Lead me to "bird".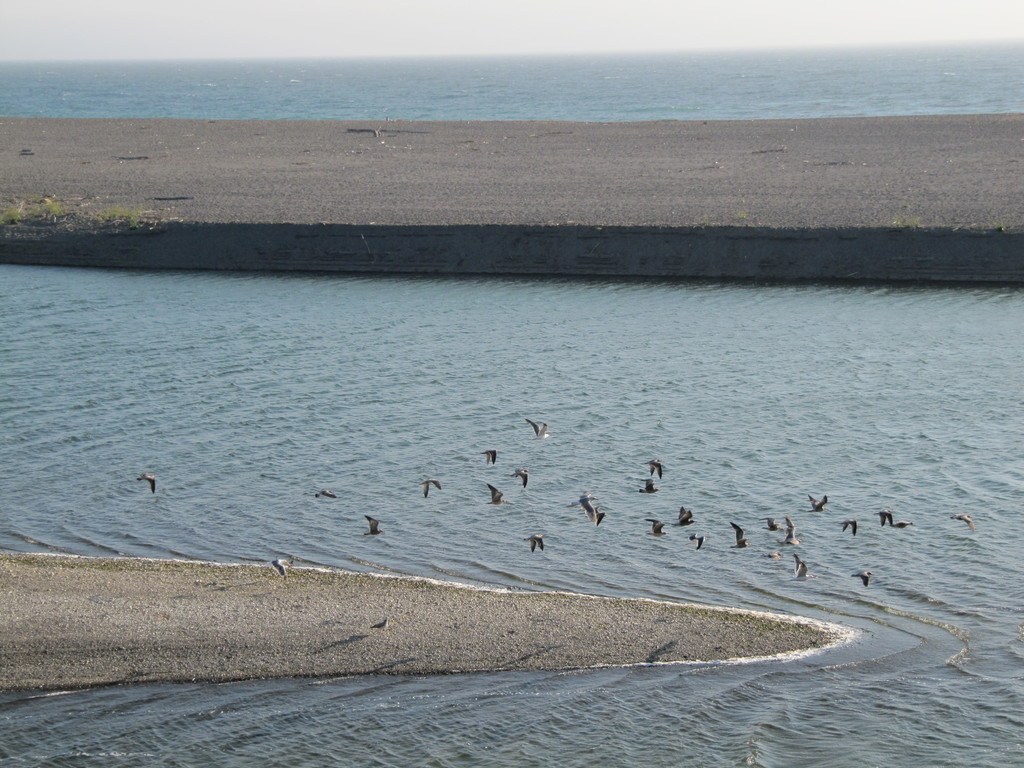
Lead to detection(478, 451, 500, 465).
